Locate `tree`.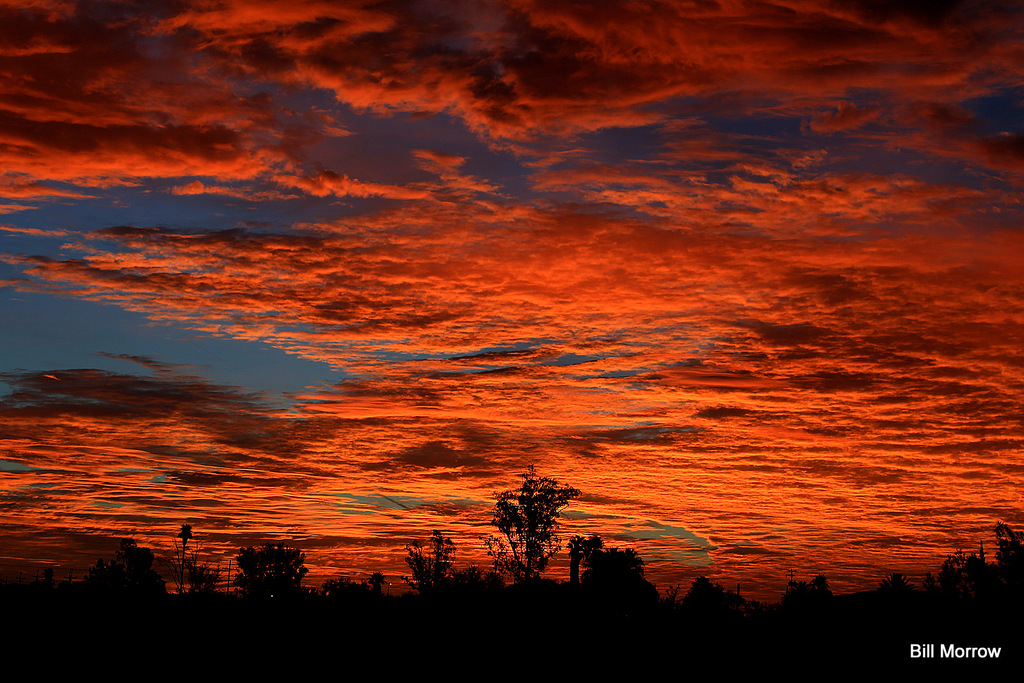
Bounding box: Rect(588, 540, 645, 596).
